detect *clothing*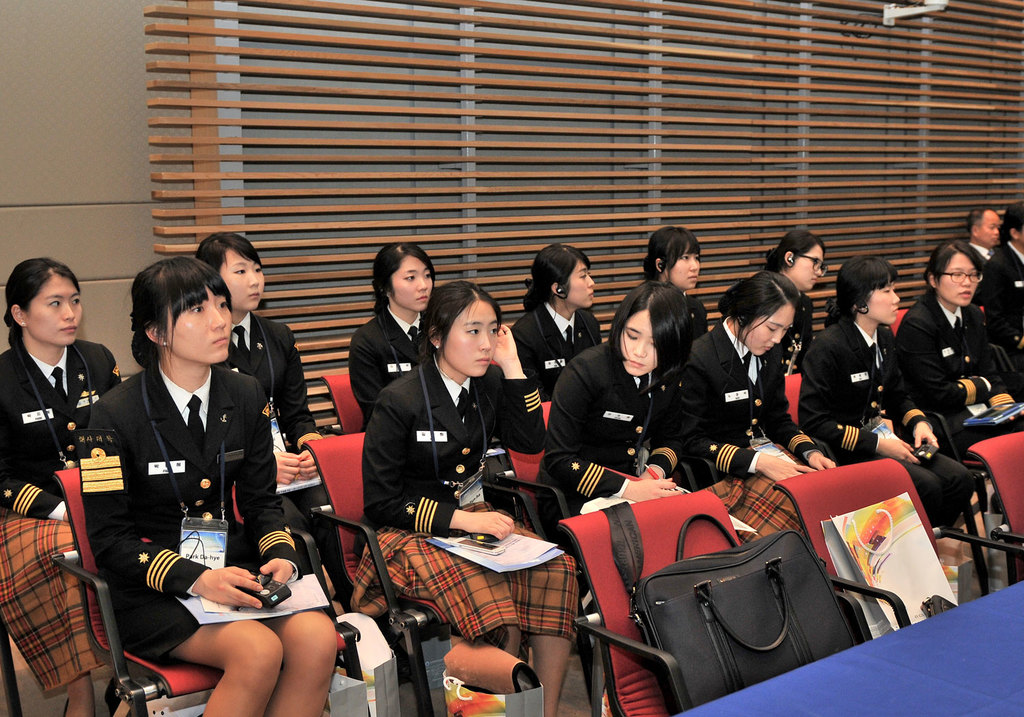
[x1=215, y1=304, x2=320, y2=546]
